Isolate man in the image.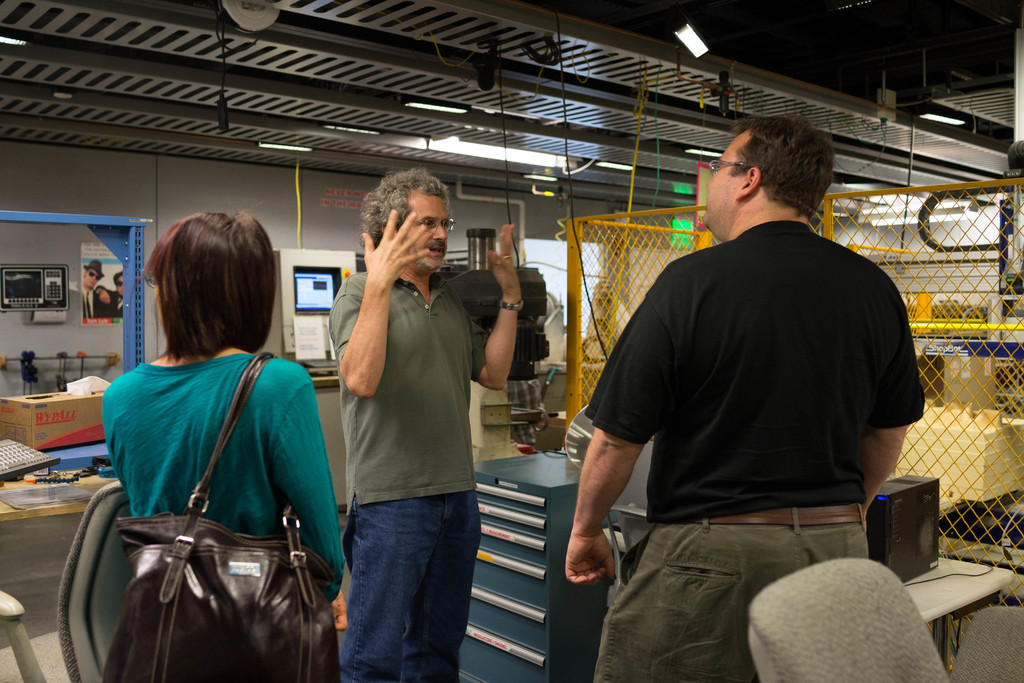
Isolated region: locate(101, 264, 124, 315).
